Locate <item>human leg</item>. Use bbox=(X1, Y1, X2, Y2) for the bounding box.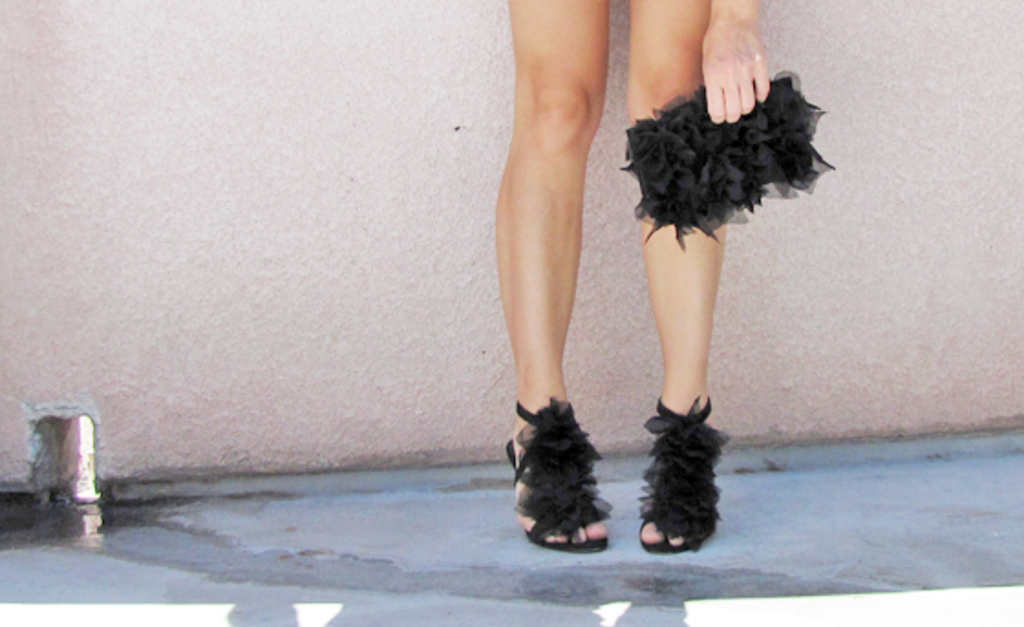
bbox=(494, 2, 613, 552).
